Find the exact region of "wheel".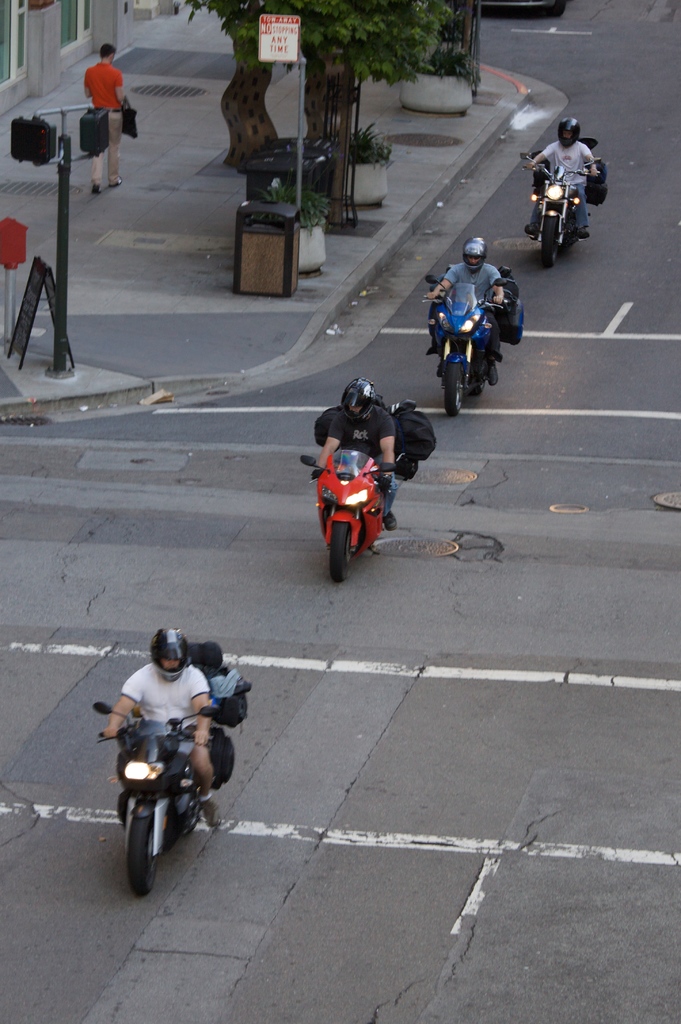
Exact region: (x1=448, y1=359, x2=464, y2=420).
